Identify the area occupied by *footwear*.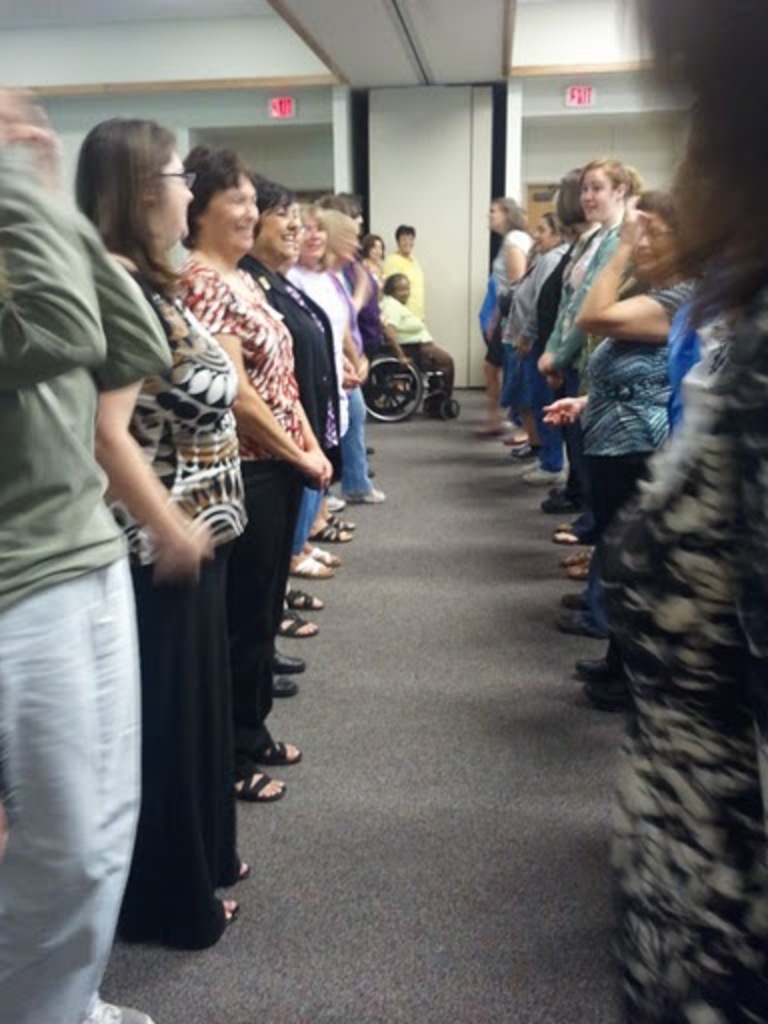
Area: bbox(546, 532, 576, 540).
